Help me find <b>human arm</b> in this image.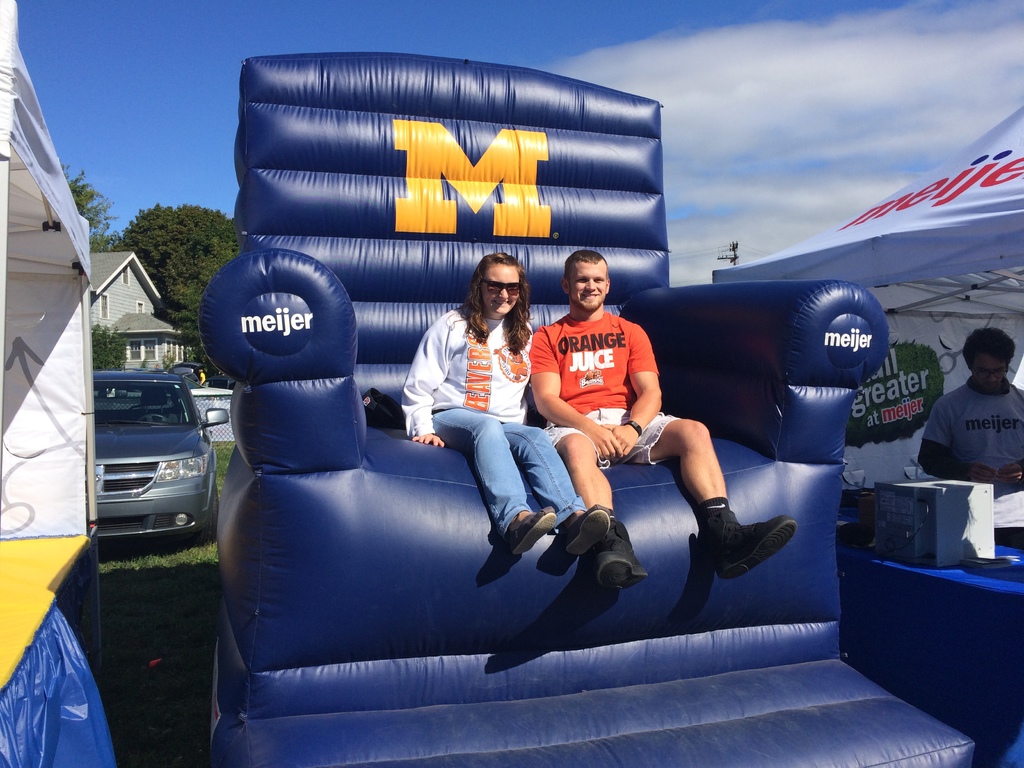
Found it: Rect(914, 393, 997, 491).
